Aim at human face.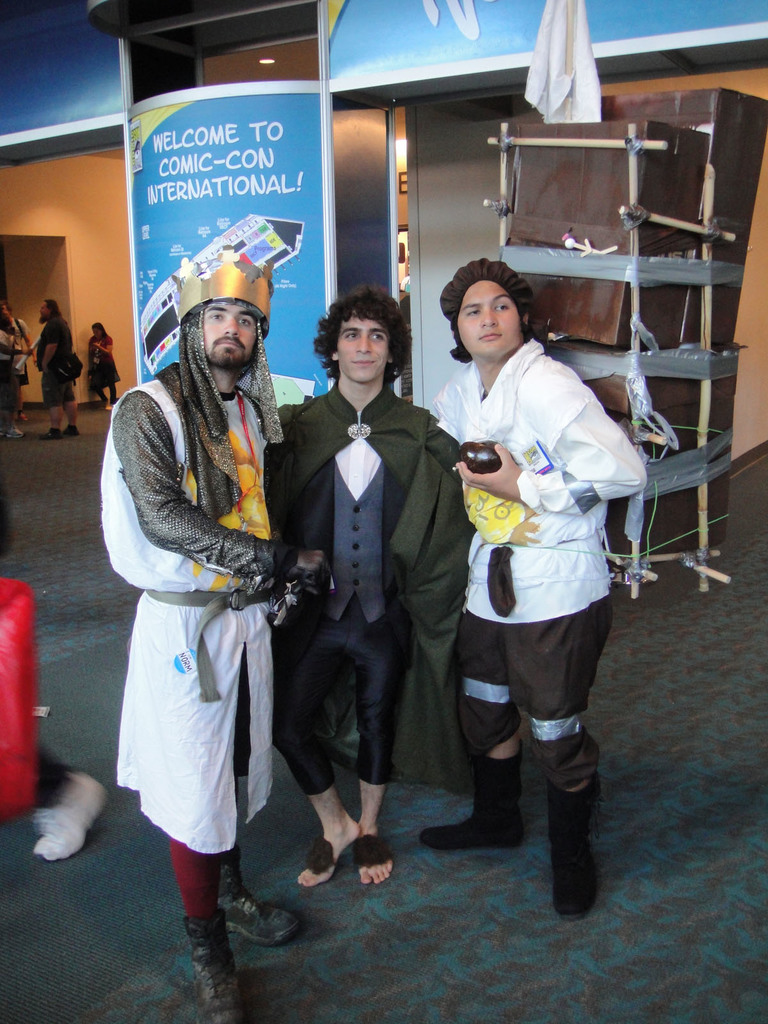
Aimed at locate(91, 328, 100, 339).
